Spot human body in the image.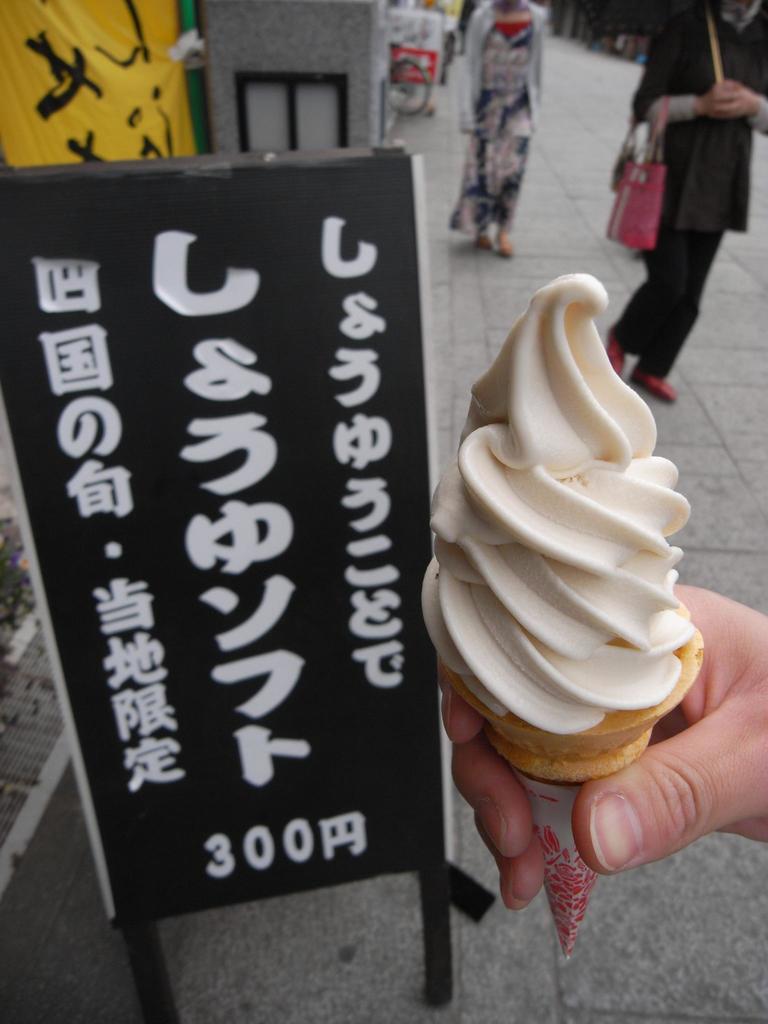
human body found at {"x1": 434, "y1": 584, "x2": 767, "y2": 910}.
